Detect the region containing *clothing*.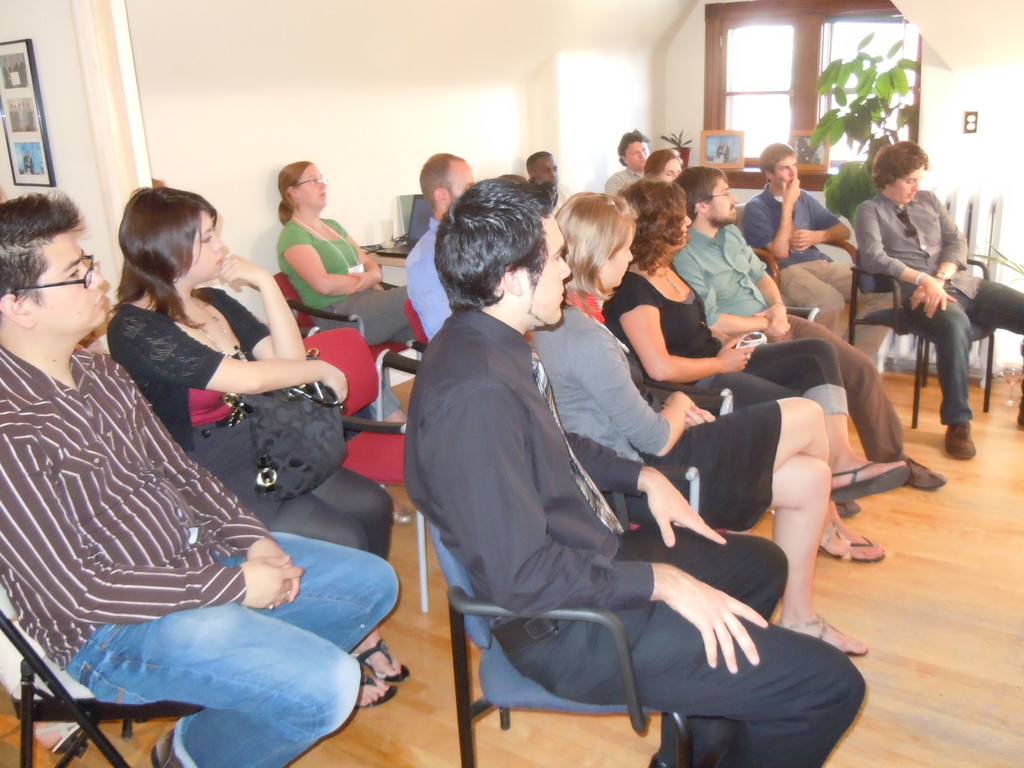
l=124, t=282, r=382, b=545.
